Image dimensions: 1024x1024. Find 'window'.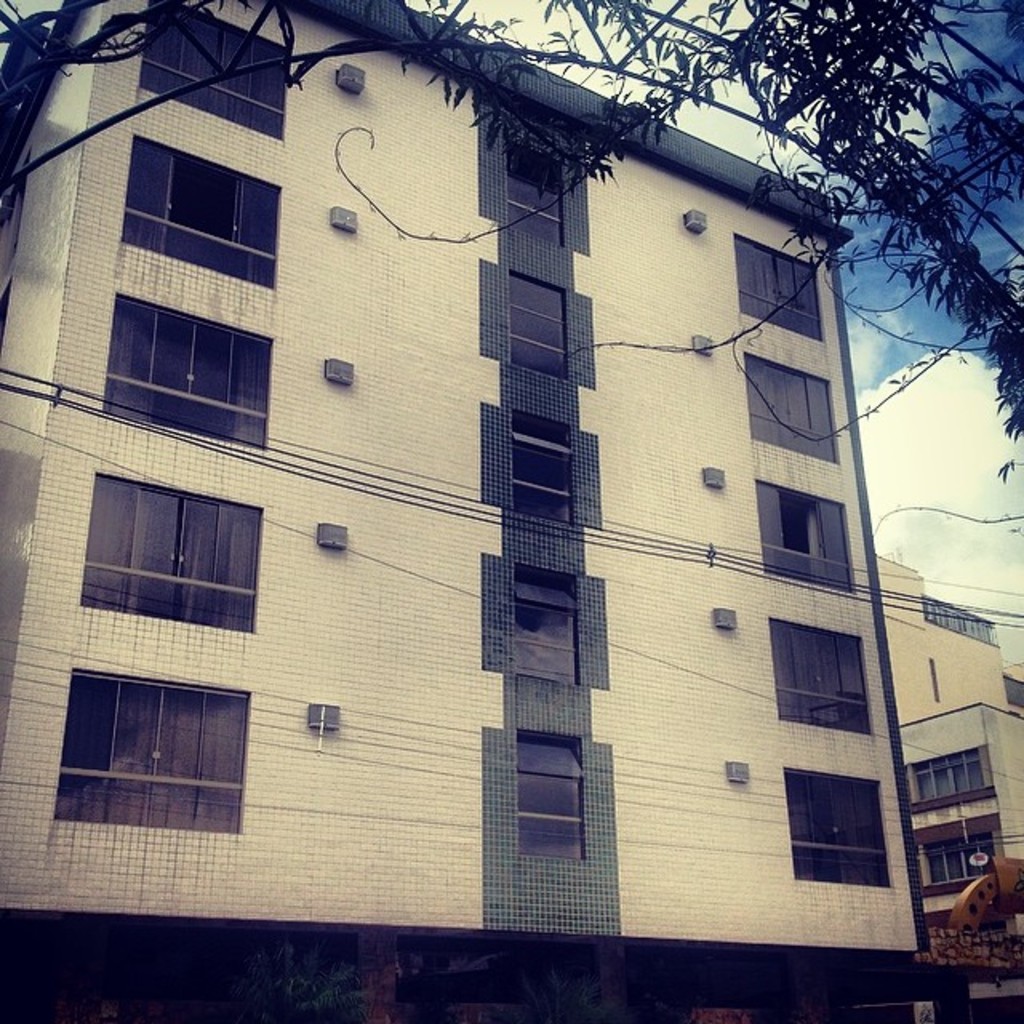
left=136, top=0, right=290, bottom=141.
